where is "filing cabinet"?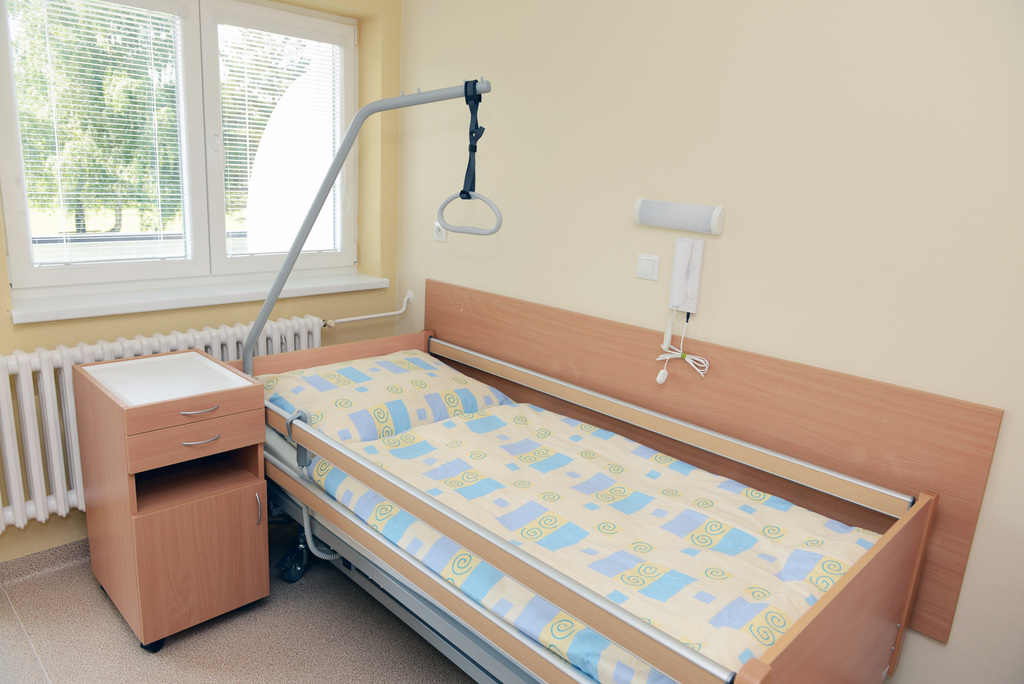
BBox(66, 341, 278, 653).
